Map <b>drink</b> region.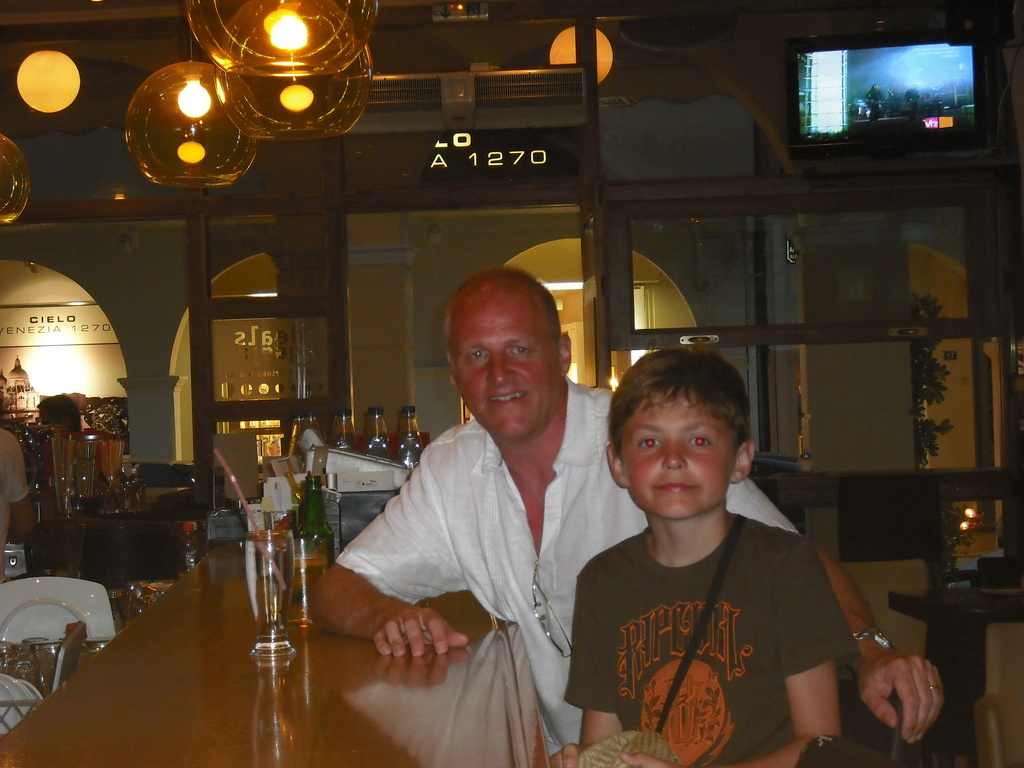
Mapped to [238,503,294,671].
